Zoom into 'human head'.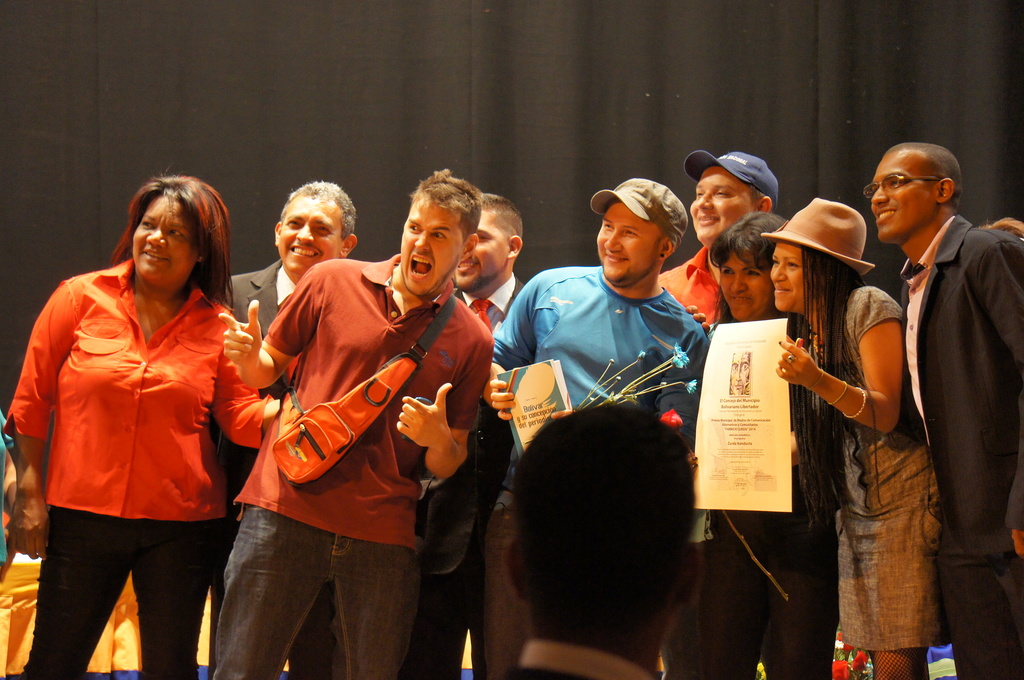
Zoom target: (x1=399, y1=165, x2=484, y2=298).
